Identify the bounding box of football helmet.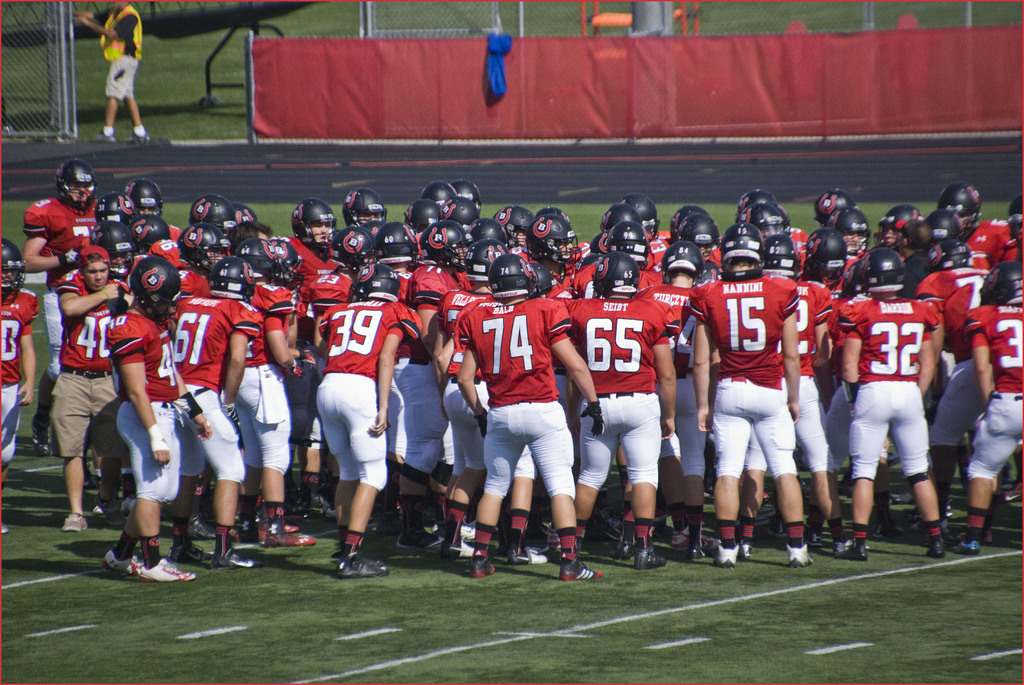
rect(441, 195, 478, 235).
